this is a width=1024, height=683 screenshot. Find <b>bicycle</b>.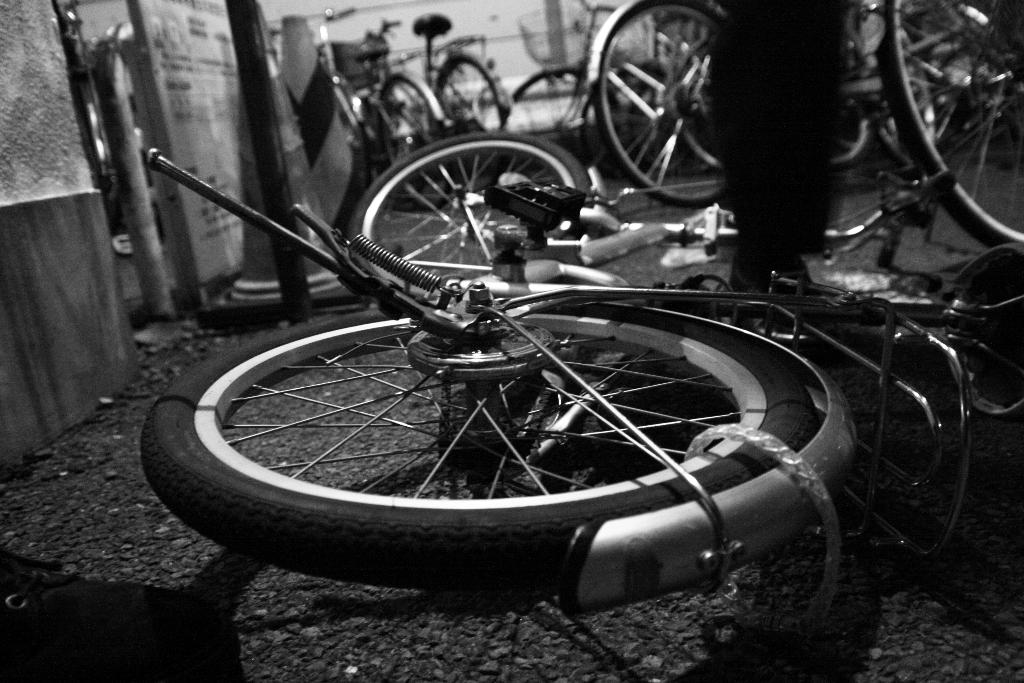
Bounding box: [left=143, top=108, right=1009, bottom=633].
